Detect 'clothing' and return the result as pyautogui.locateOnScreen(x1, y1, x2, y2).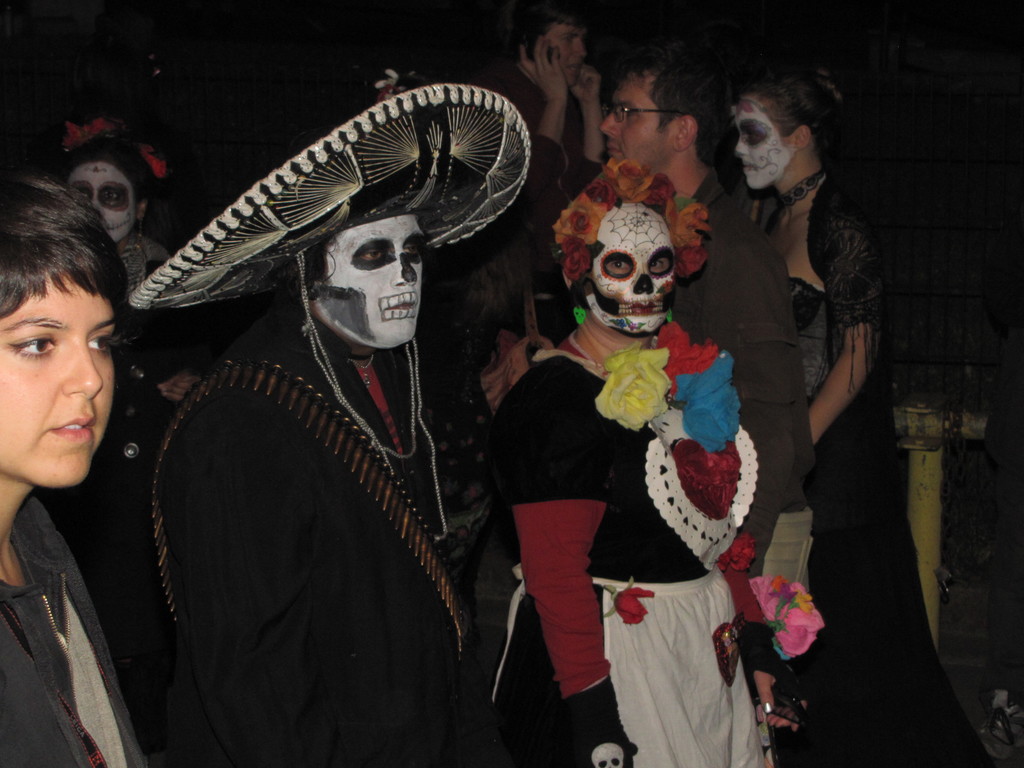
pyautogui.locateOnScreen(0, 497, 147, 767).
